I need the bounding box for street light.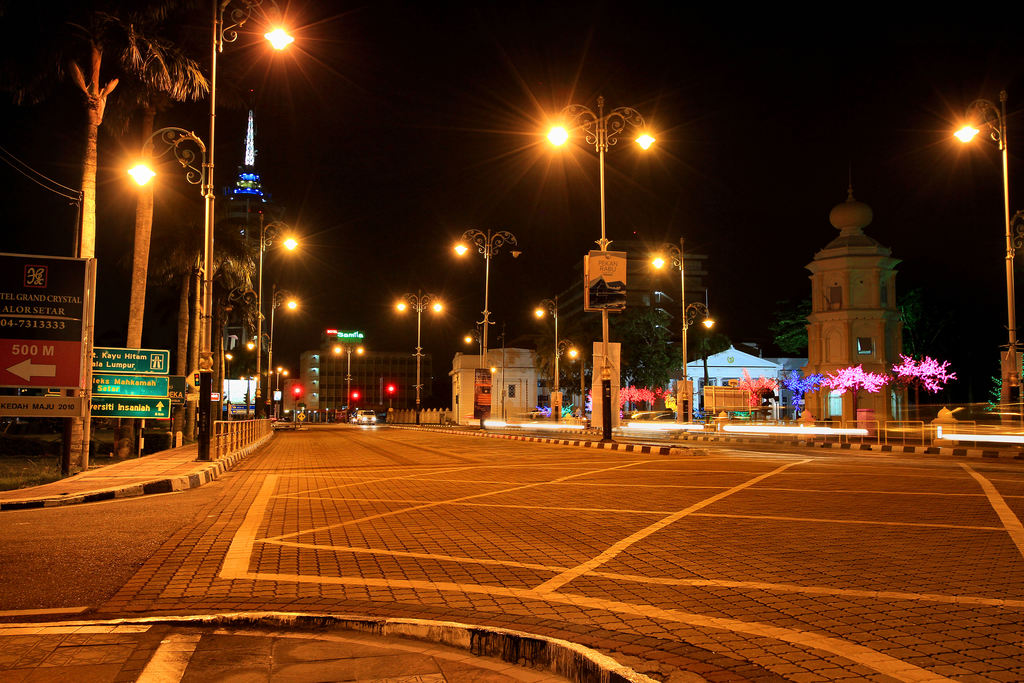
Here it is: crop(242, 283, 300, 422).
